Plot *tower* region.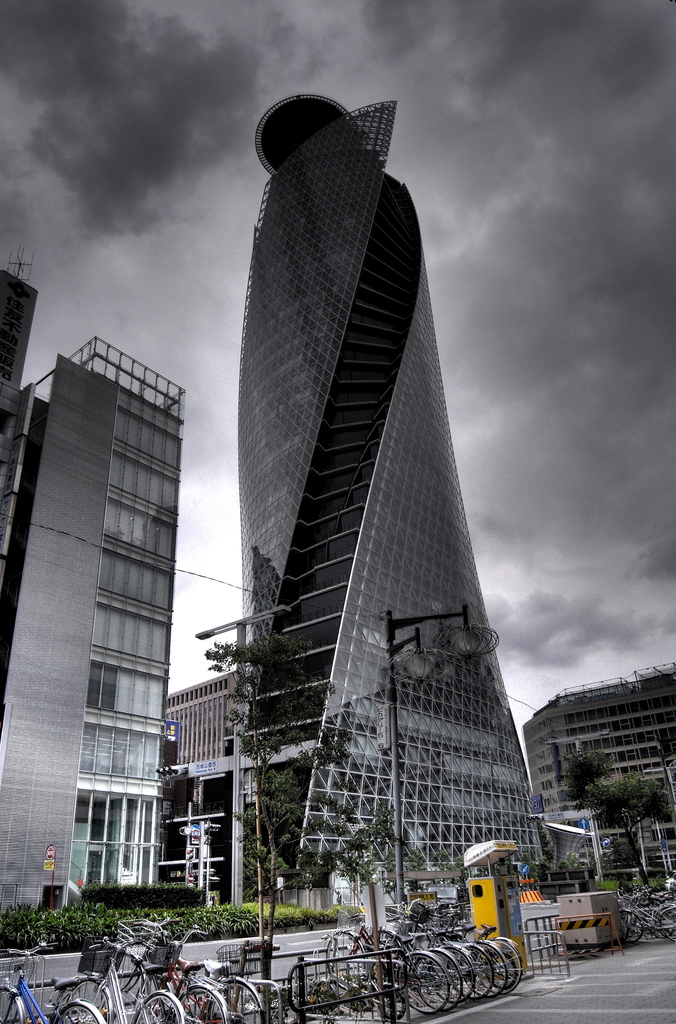
Plotted at left=181, top=74, right=558, bottom=783.
